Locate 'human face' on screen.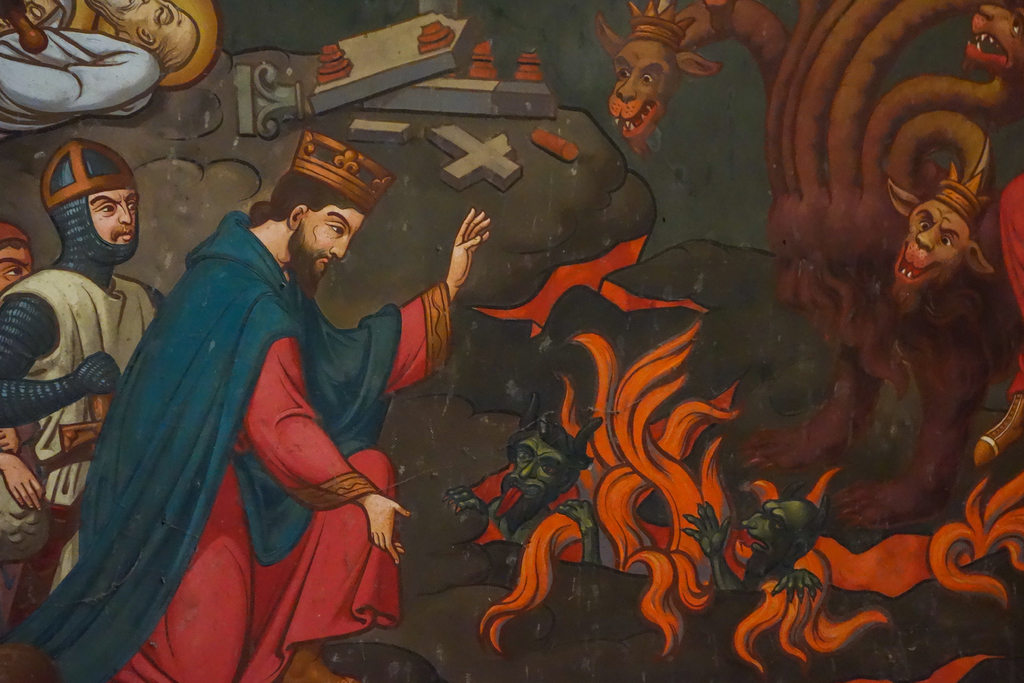
On screen at bbox(85, 190, 139, 246).
